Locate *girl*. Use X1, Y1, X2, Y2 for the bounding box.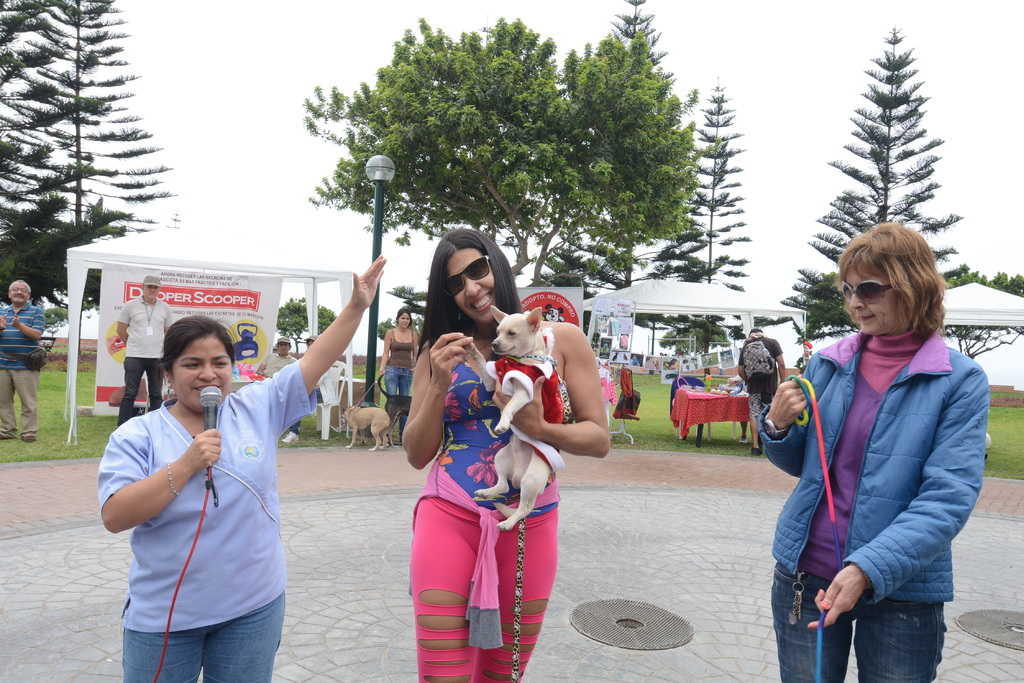
398, 223, 608, 682.
